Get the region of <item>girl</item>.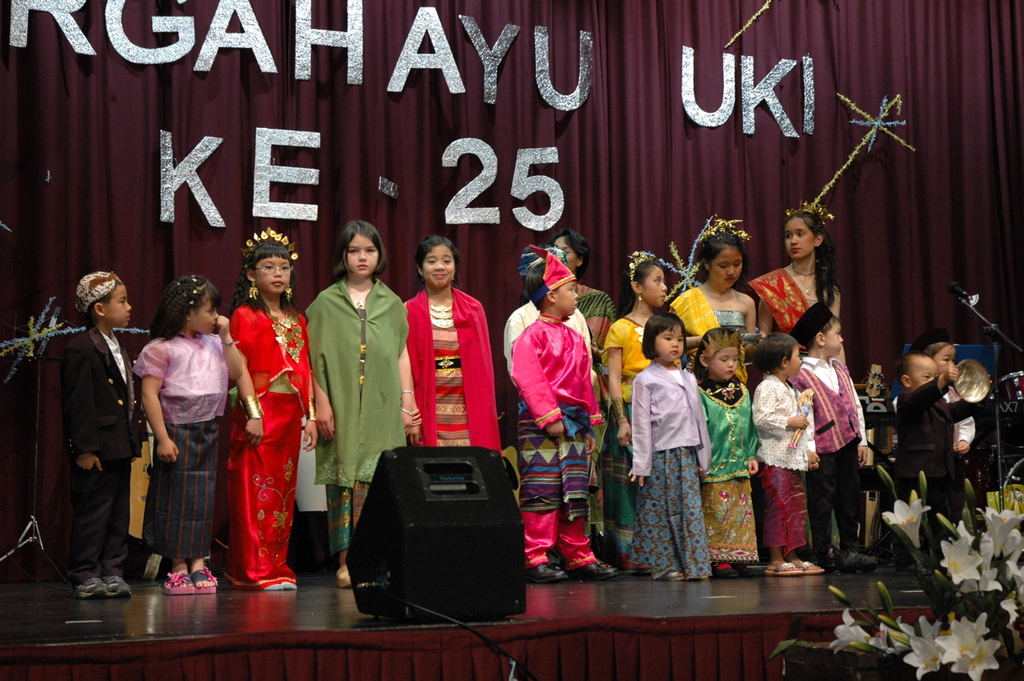
rect(676, 219, 761, 343).
